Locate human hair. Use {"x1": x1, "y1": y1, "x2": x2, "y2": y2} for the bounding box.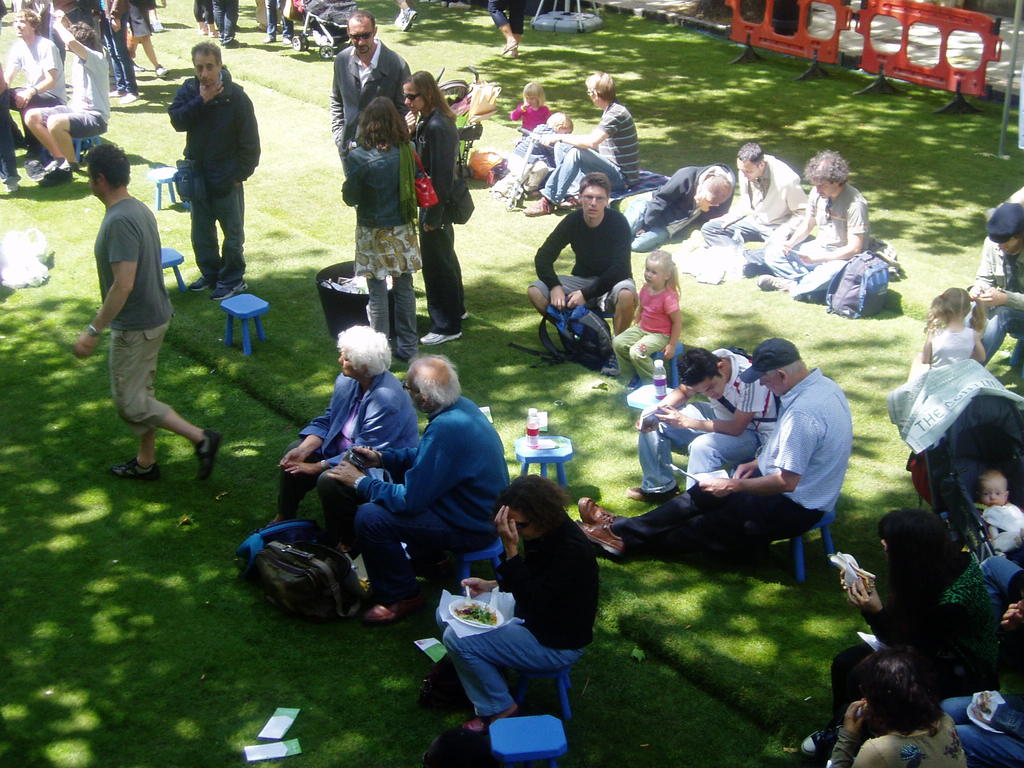
{"x1": 676, "y1": 339, "x2": 726, "y2": 387}.
